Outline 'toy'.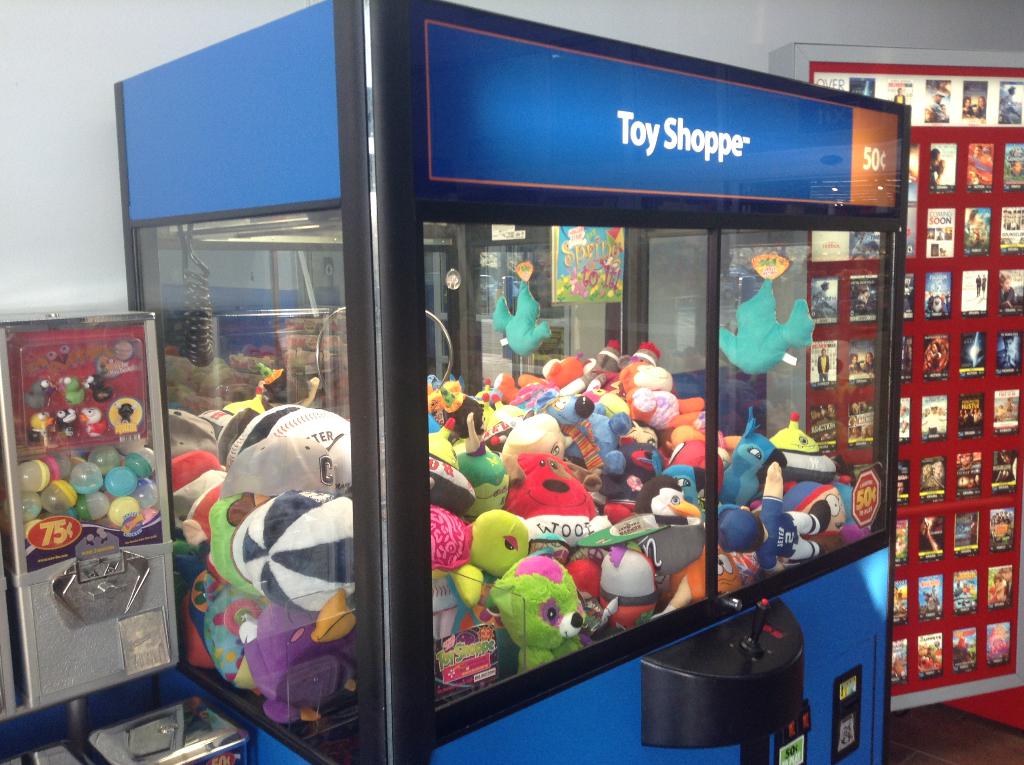
Outline: x1=59, y1=374, x2=84, y2=405.
